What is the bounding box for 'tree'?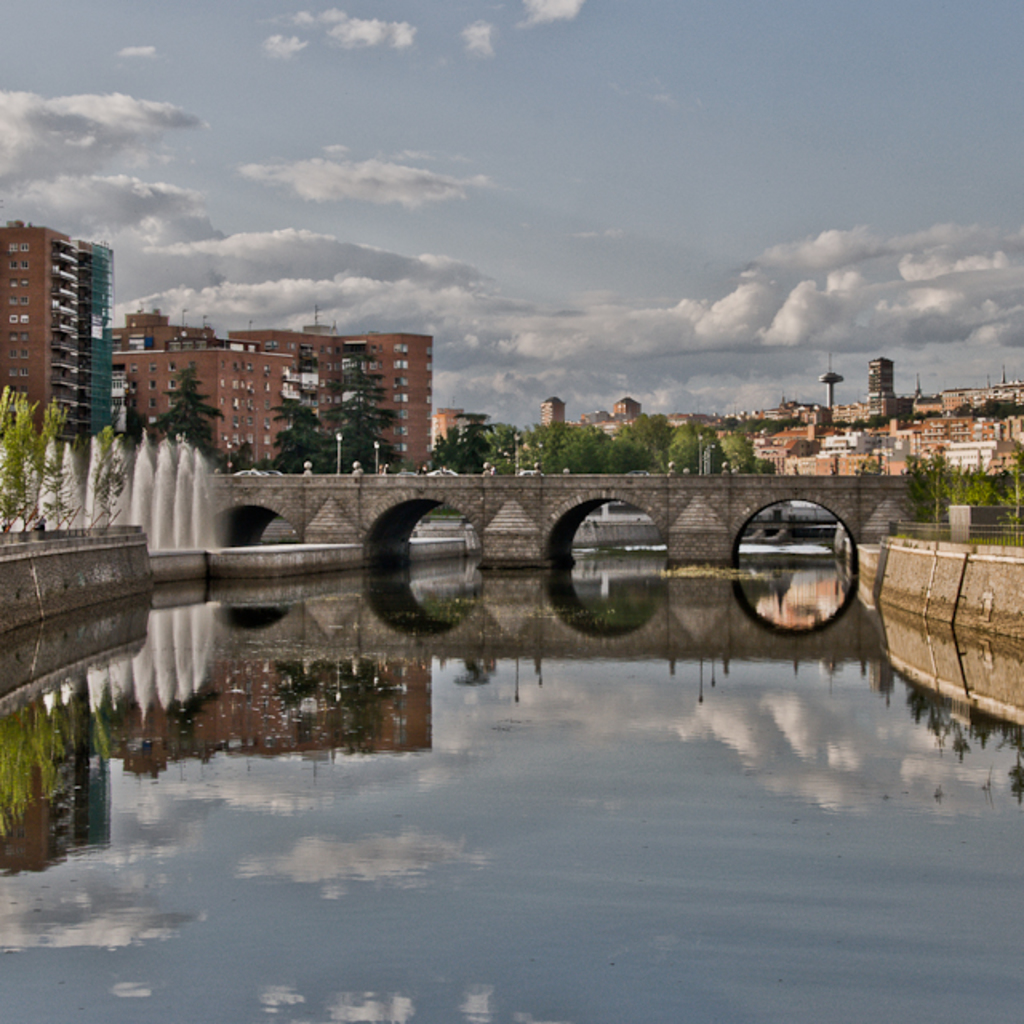
[left=147, top=362, right=222, bottom=461].
